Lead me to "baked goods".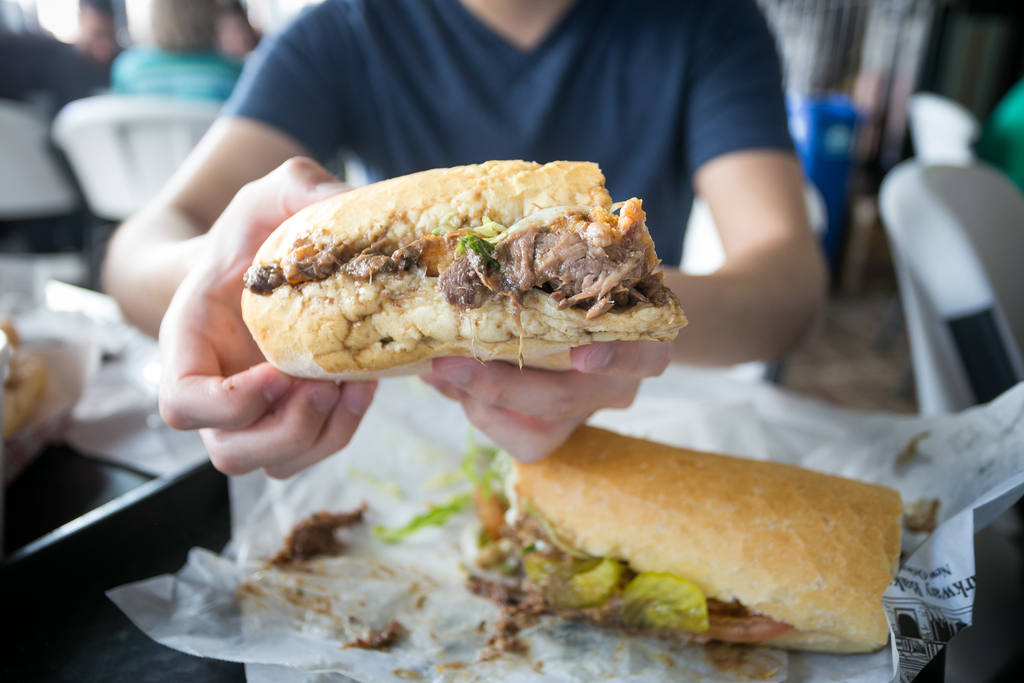
Lead to [x1=0, y1=323, x2=60, y2=453].
